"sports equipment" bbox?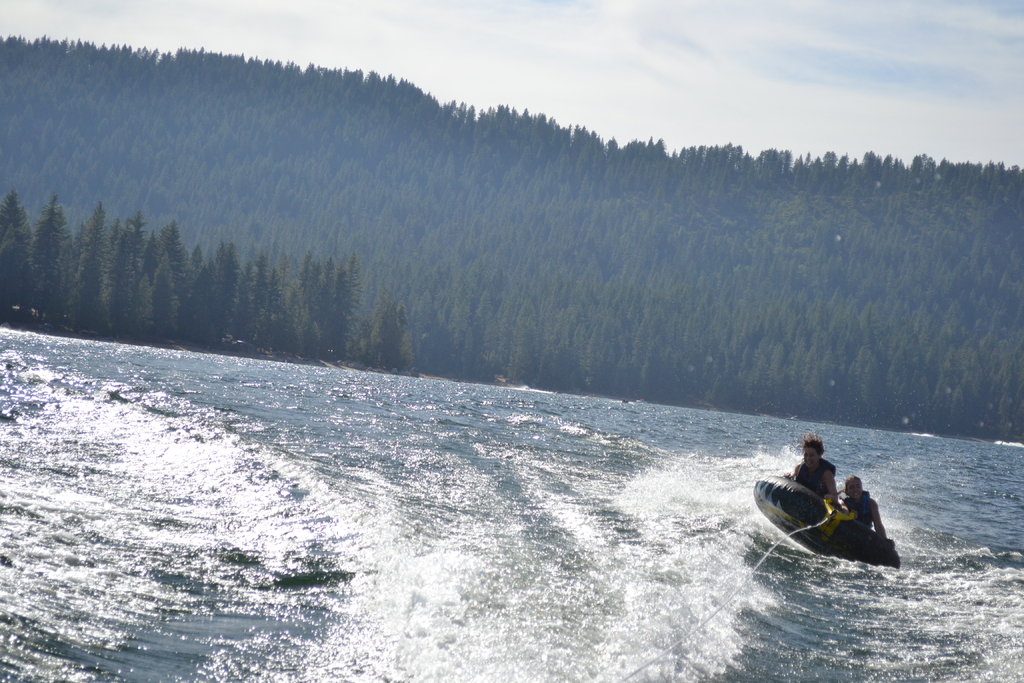
locate(749, 474, 902, 565)
